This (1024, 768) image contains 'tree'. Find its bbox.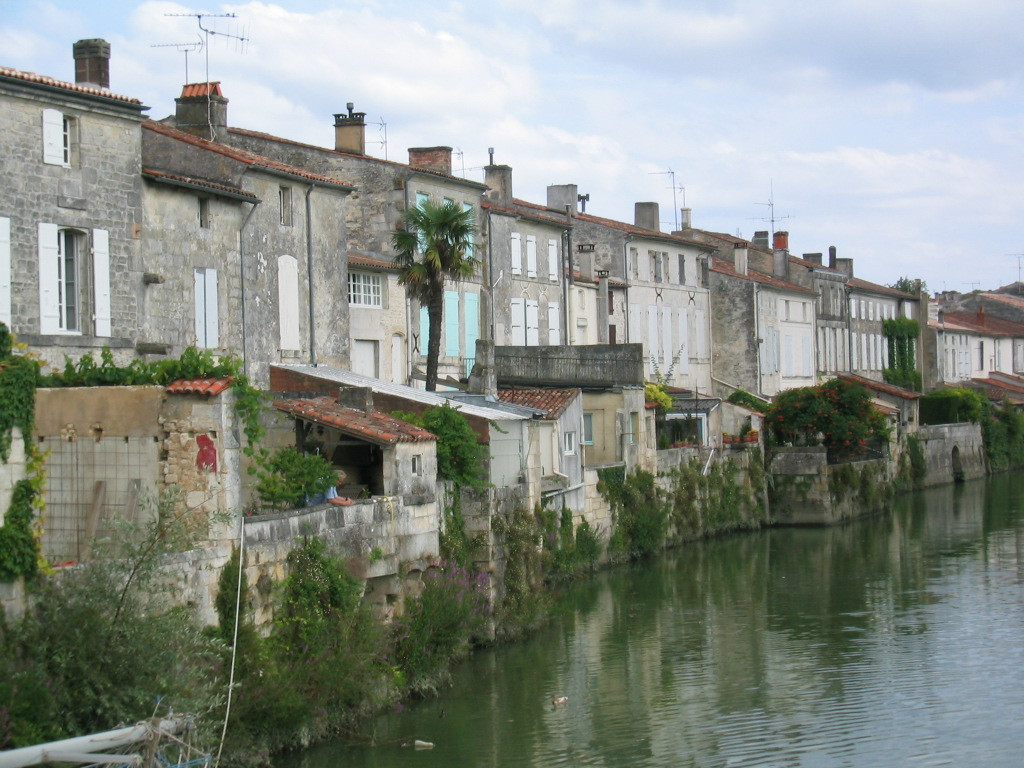
Rect(422, 396, 489, 503).
